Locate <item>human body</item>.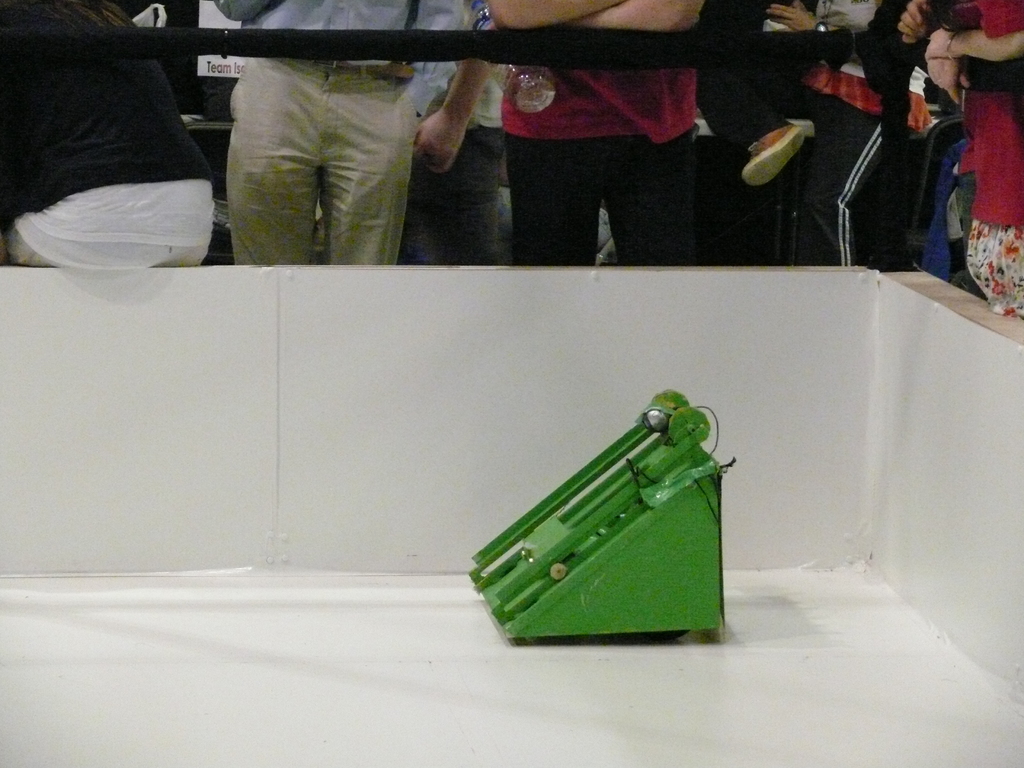
Bounding box: pyautogui.locateOnScreen(492, 0, 706, 264).
